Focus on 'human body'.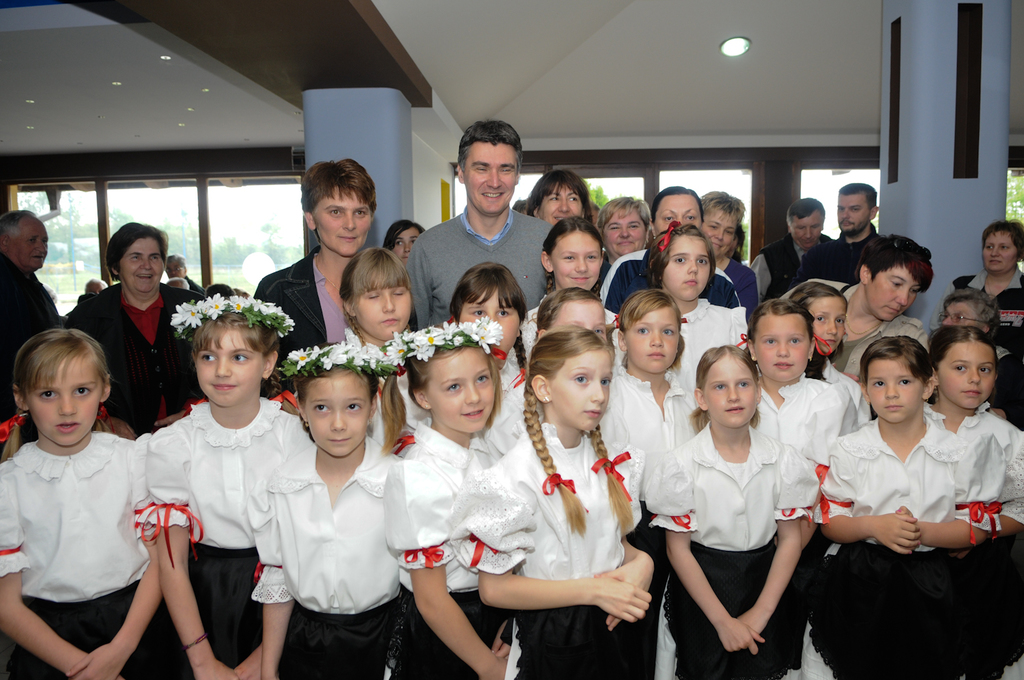
Focused at {"left": 595, "top": 201, "right": 657, "bottom": 269}.
